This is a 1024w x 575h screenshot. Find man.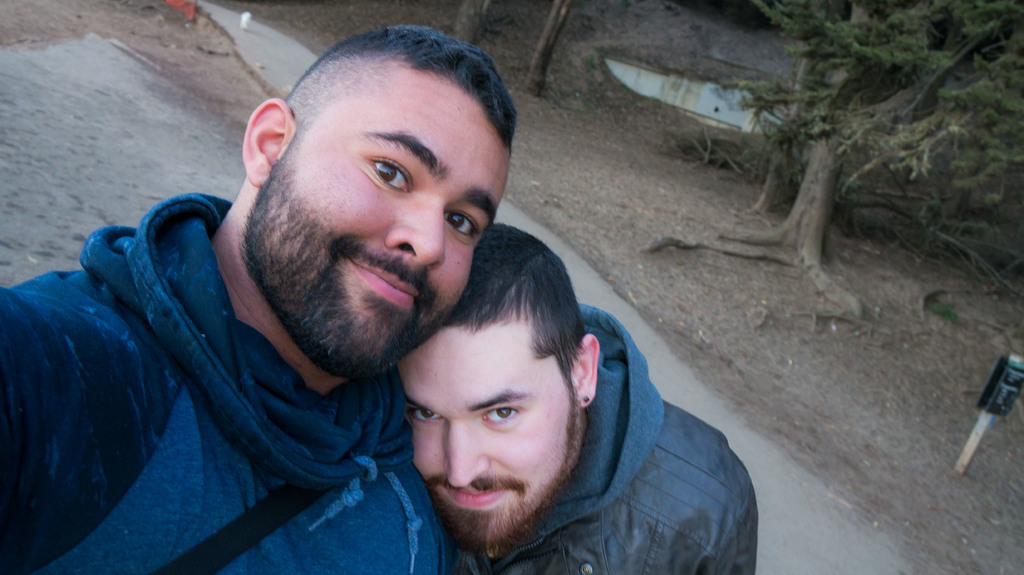
Bounding box: {"x1": 348, "y1": 224, "x2": 643, "y2": 574}.
